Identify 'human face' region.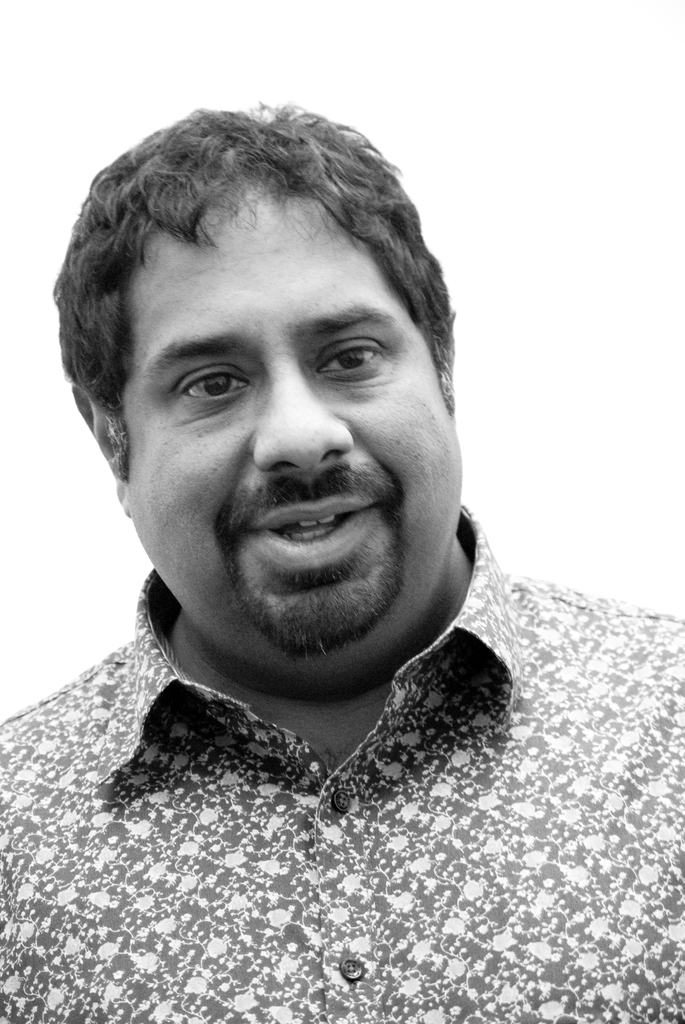
Region: Rect(123, 218, 462, 669).
